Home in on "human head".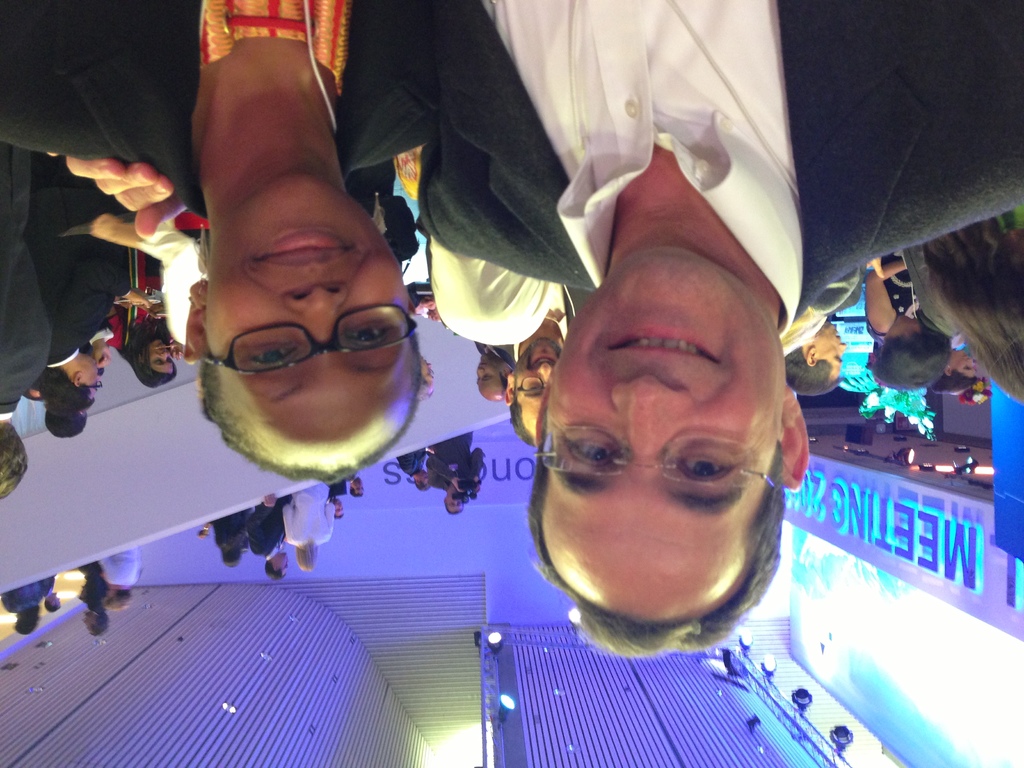
Homed in at <box>266,552,287,582</box>.
